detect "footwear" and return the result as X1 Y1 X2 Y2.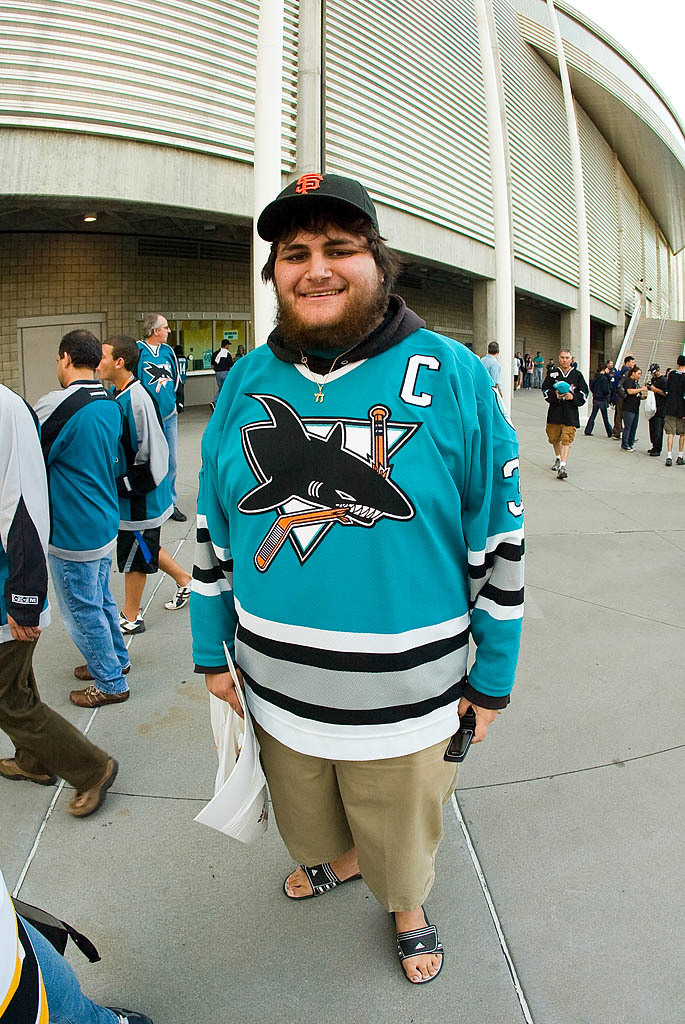
0 752 63 788.
